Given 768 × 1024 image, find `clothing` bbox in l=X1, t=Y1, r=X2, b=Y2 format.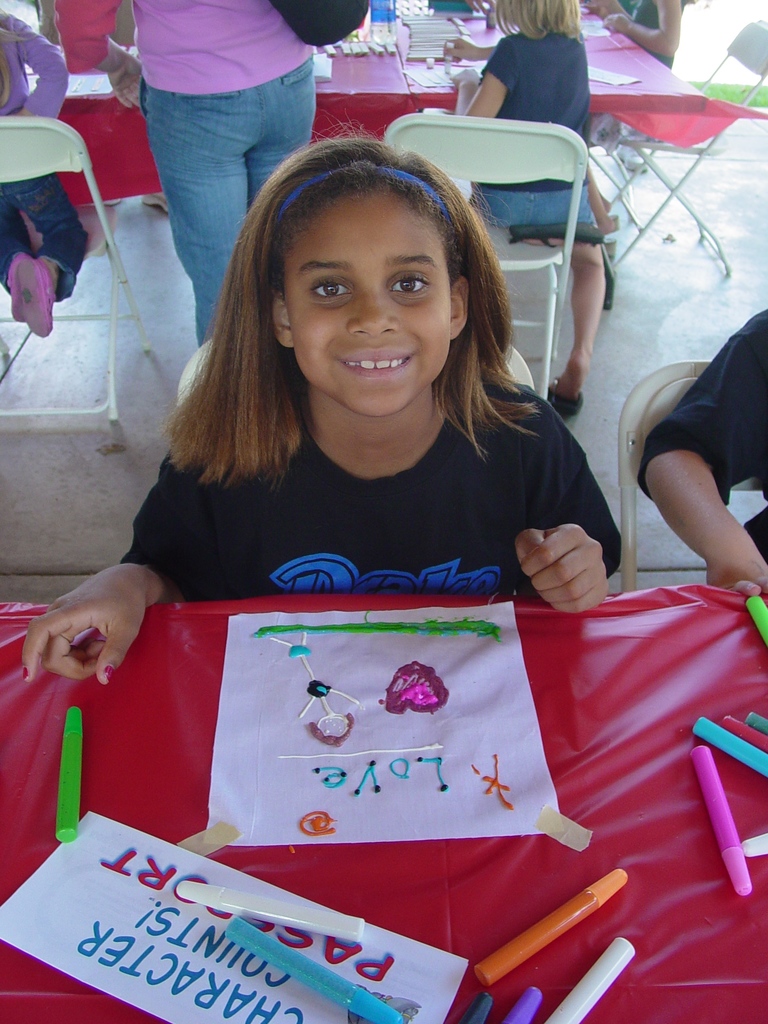
l=633, t=0, r=689, b=65.
